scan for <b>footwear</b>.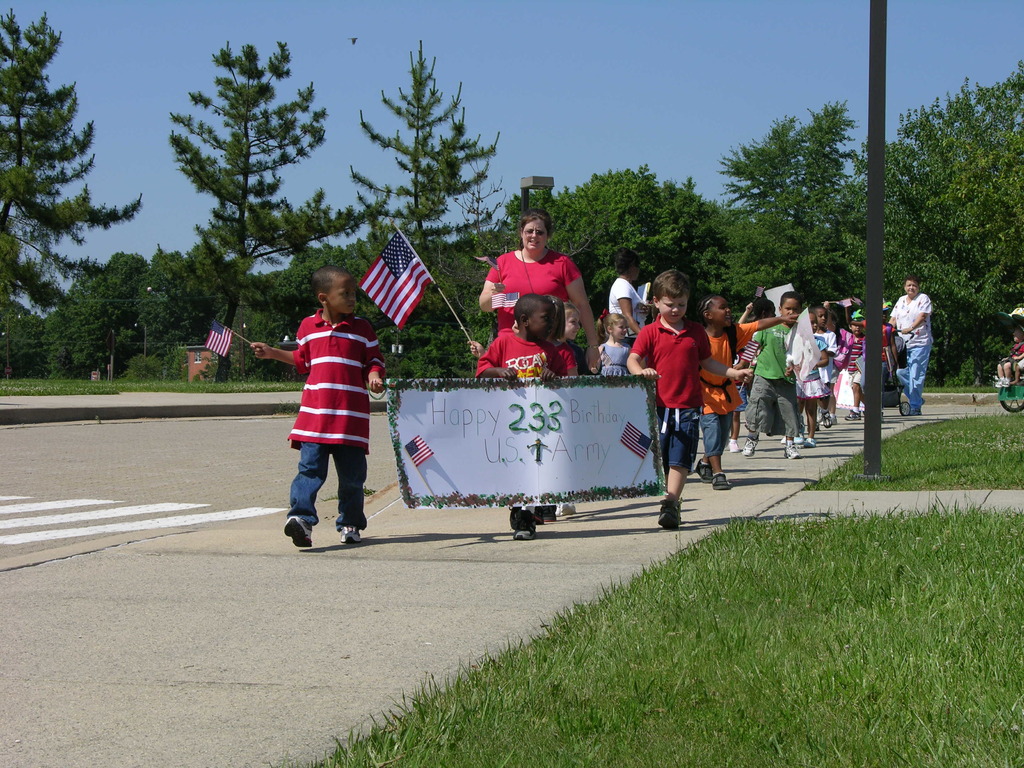
Scan result: crop(660, 501, 684, 531).
